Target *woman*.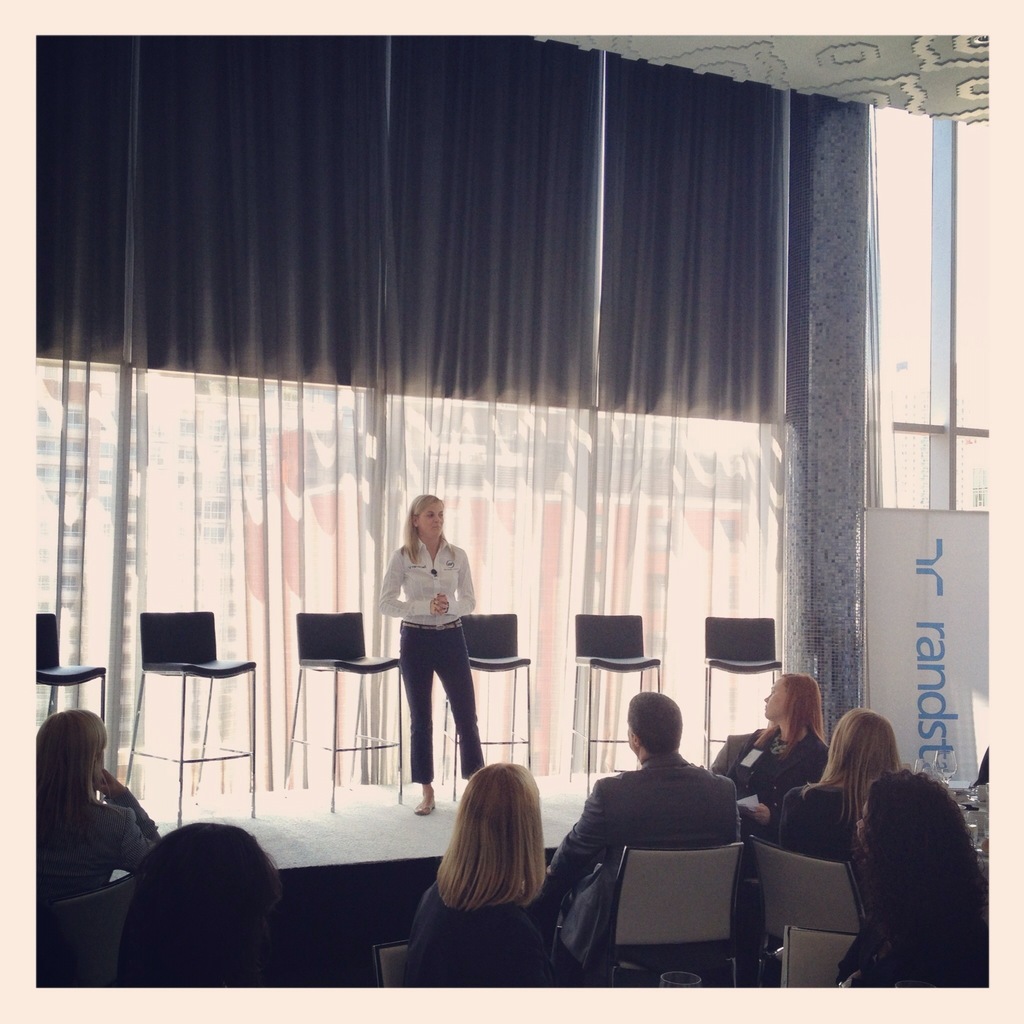
Target region: bbox=(777, 707, 908, 861).
